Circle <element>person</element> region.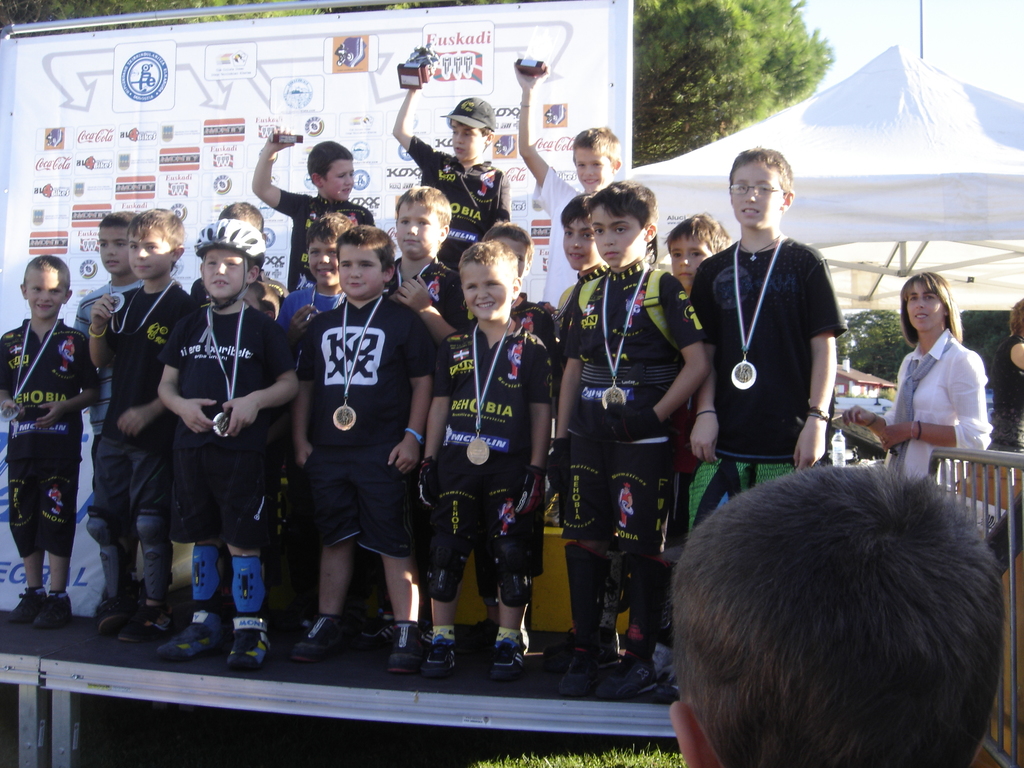
Region: Rect(299, 229, 436, 668).
